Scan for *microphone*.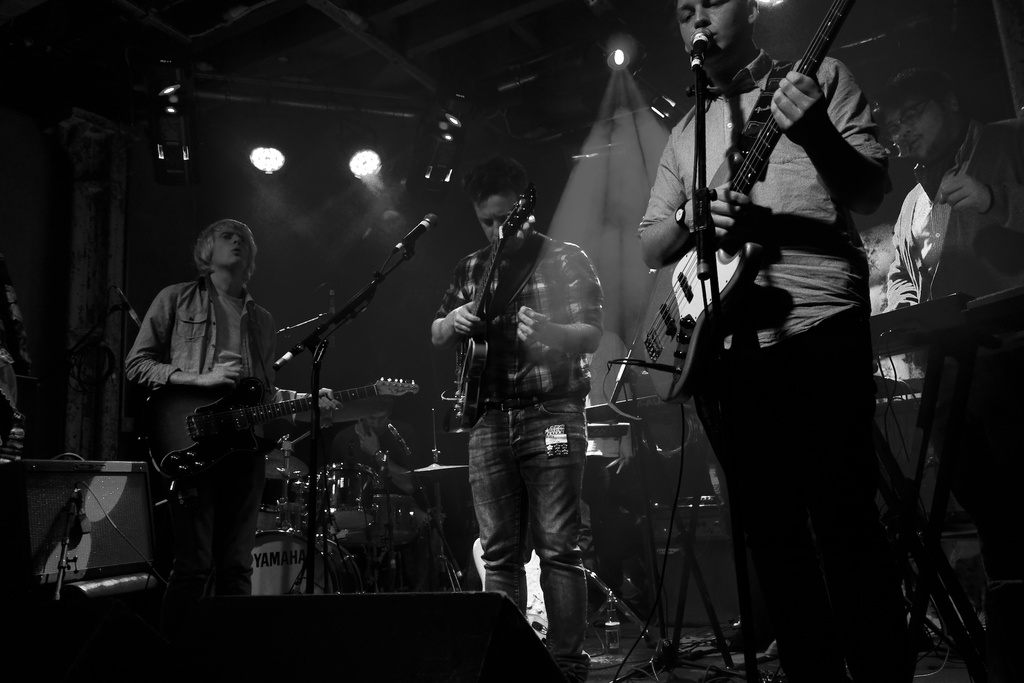
Scan result: bbox=(689, 33, 715, 70).
